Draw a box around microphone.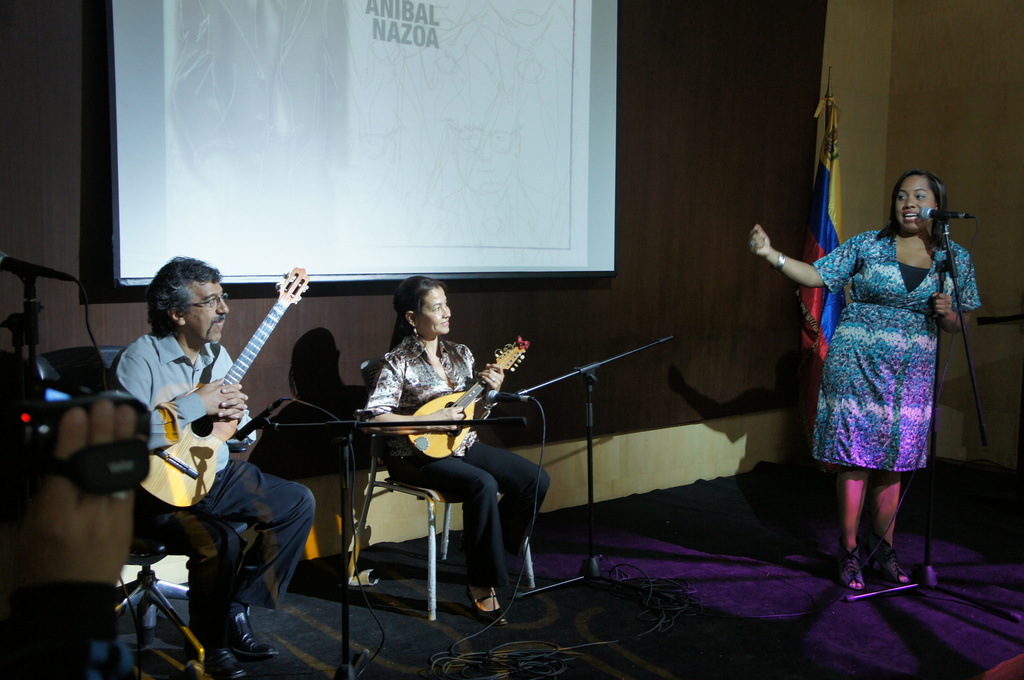
detection(918, 207, 972, 220).
